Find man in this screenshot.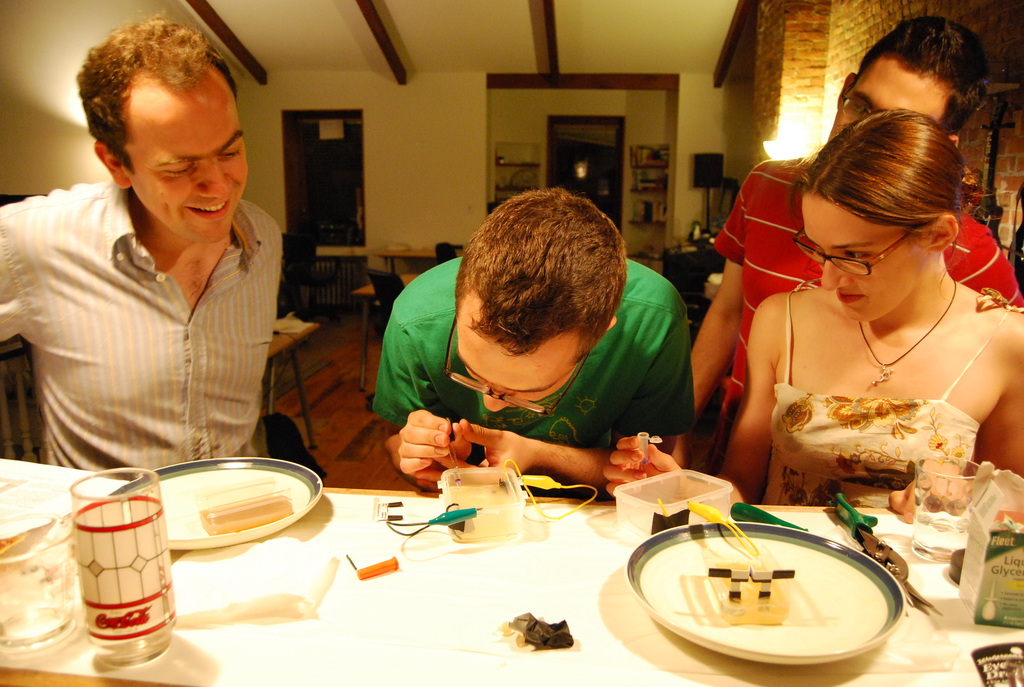
The bounding box for man is 377/184/699/500.
